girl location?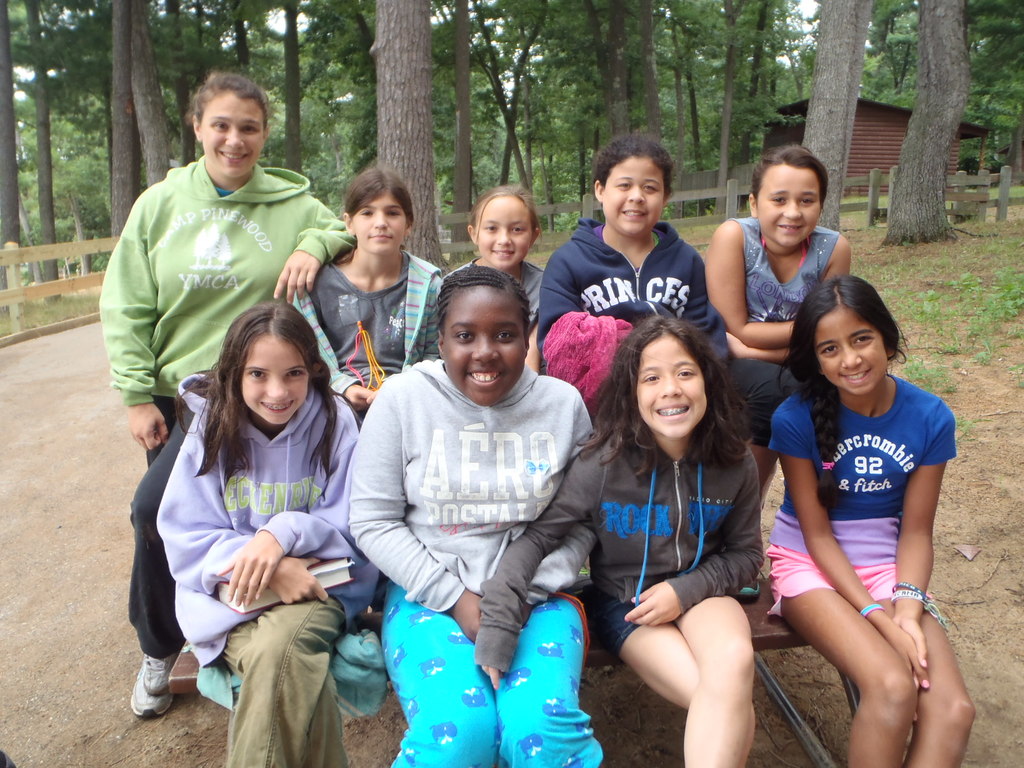
detection(762, 270, 980, 767)
